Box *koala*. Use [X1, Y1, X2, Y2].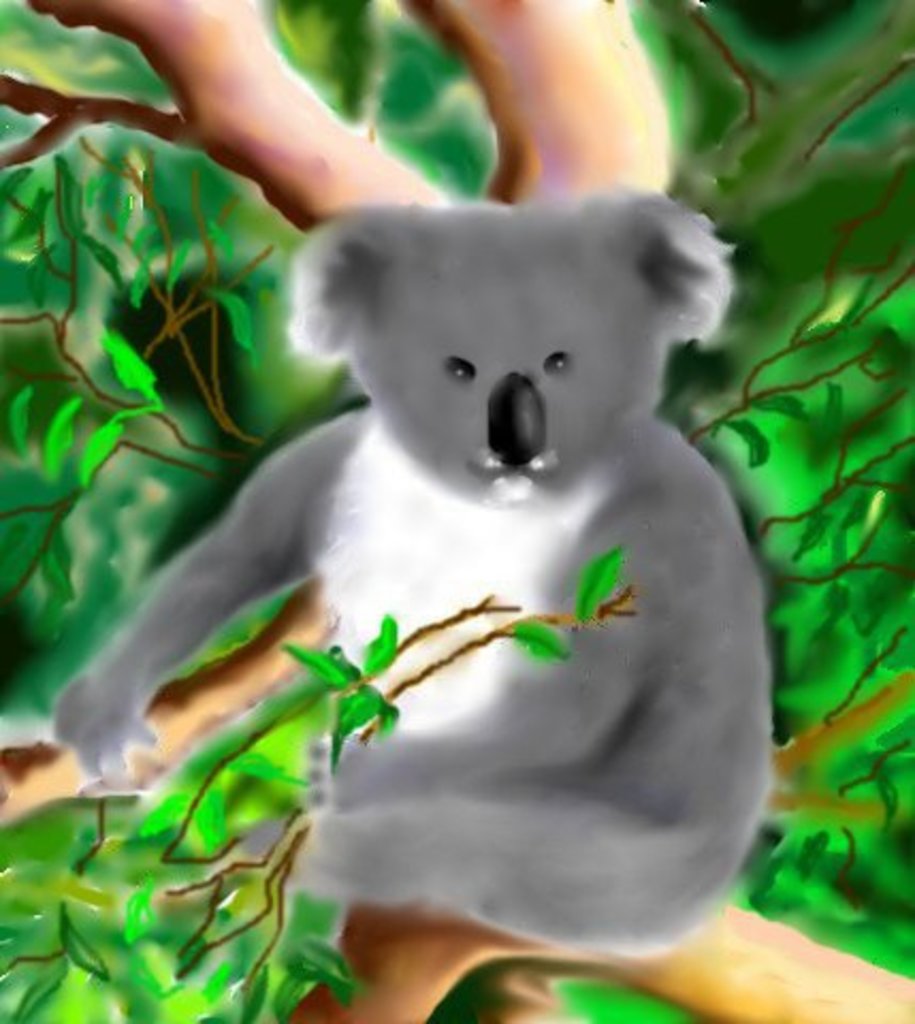
[49, 188, 772, 954].
